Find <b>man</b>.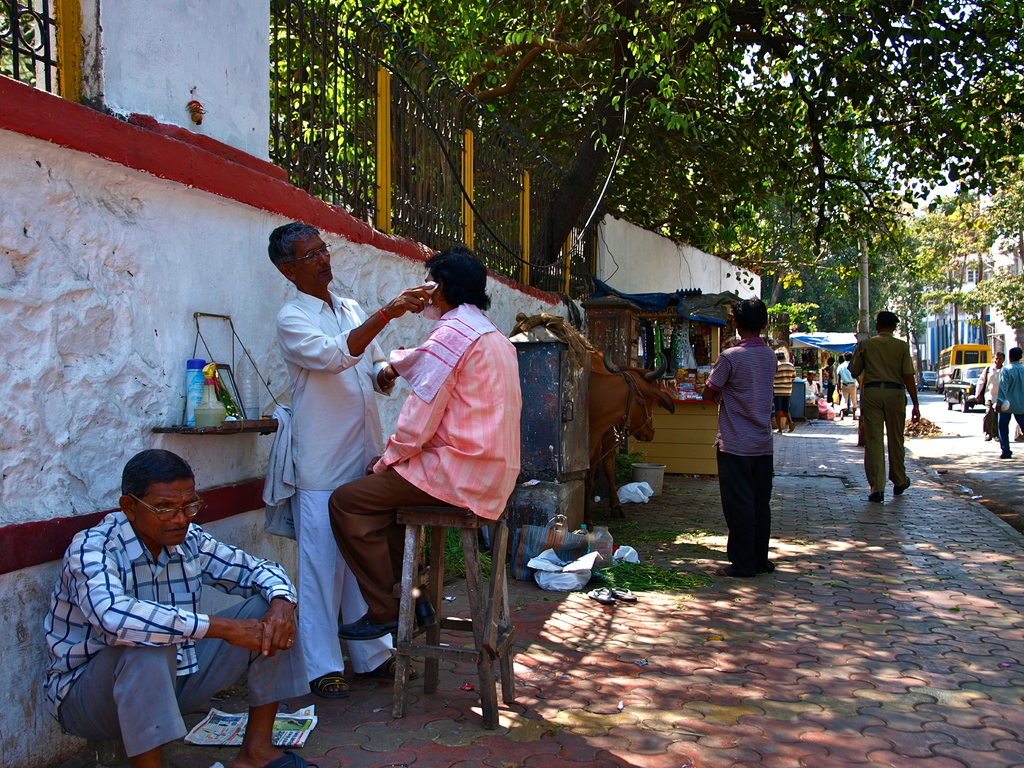
locate(700, 292, 776, 575).
